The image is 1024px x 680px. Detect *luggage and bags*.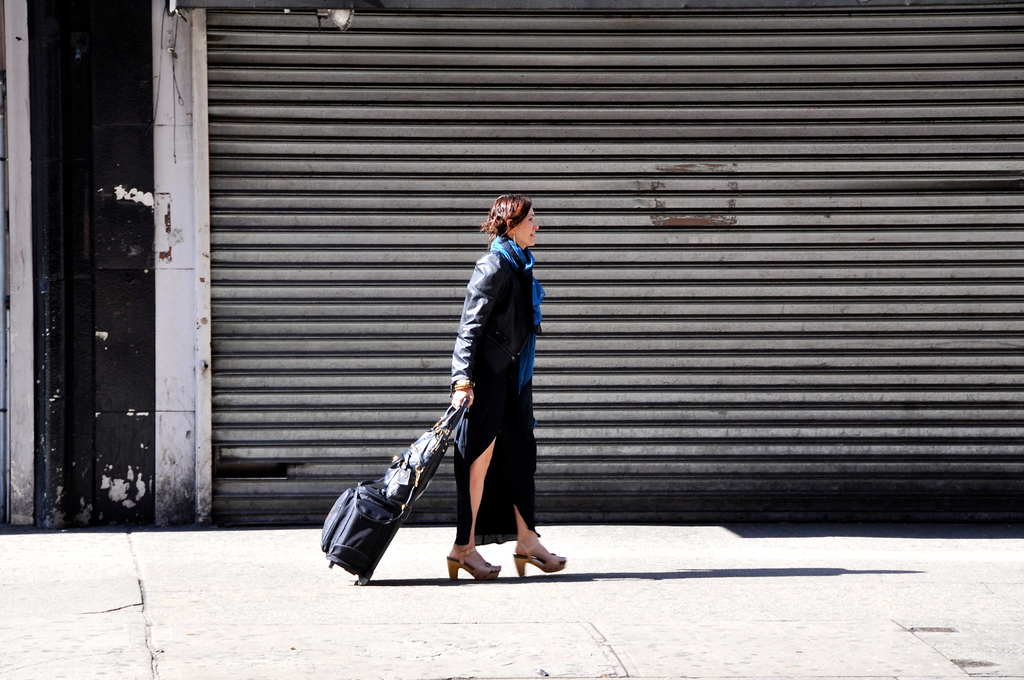
Detection: Rect(378, 396, 469, 506).
